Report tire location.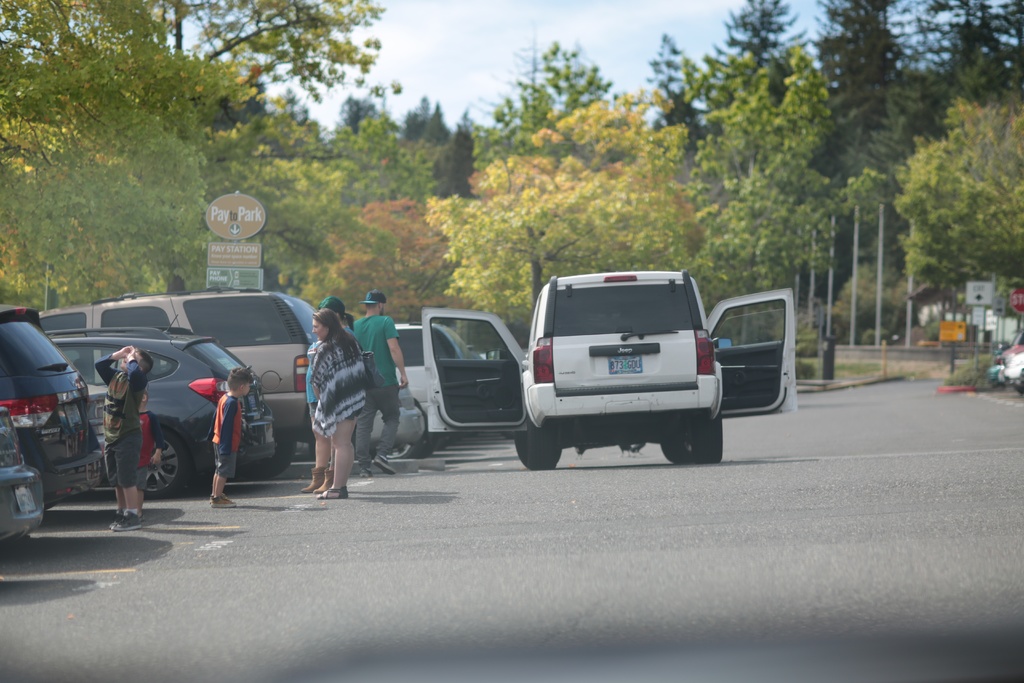
Report: detection(684, 431, 719, 470).
